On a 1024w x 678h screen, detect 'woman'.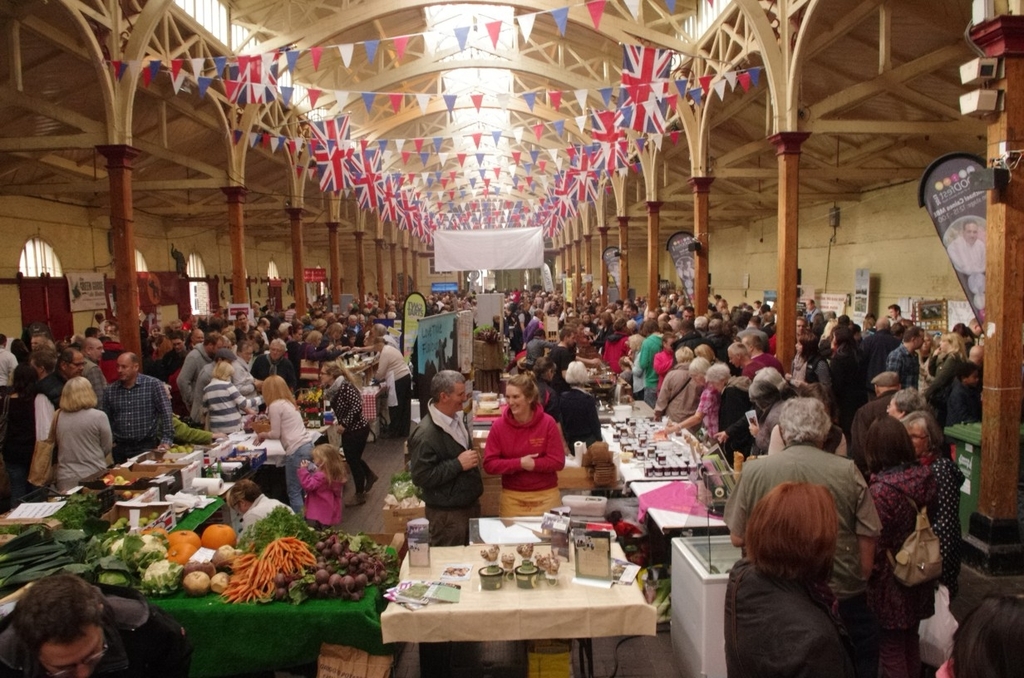
[908,415,962,570].
